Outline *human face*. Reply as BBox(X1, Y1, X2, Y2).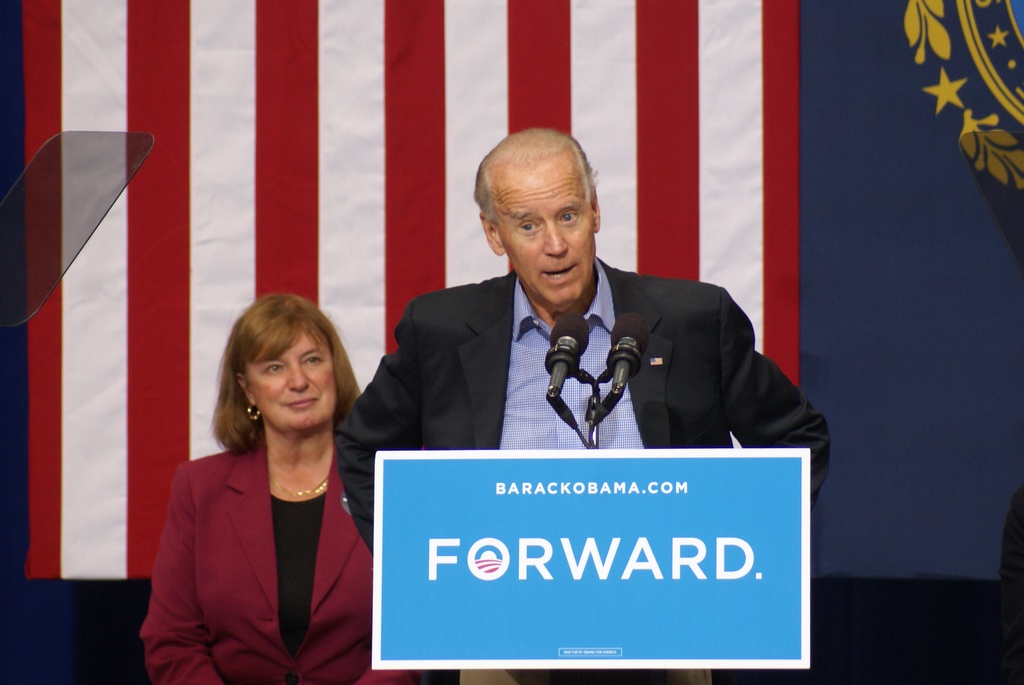
BBox(246, 324, 333, 431).
